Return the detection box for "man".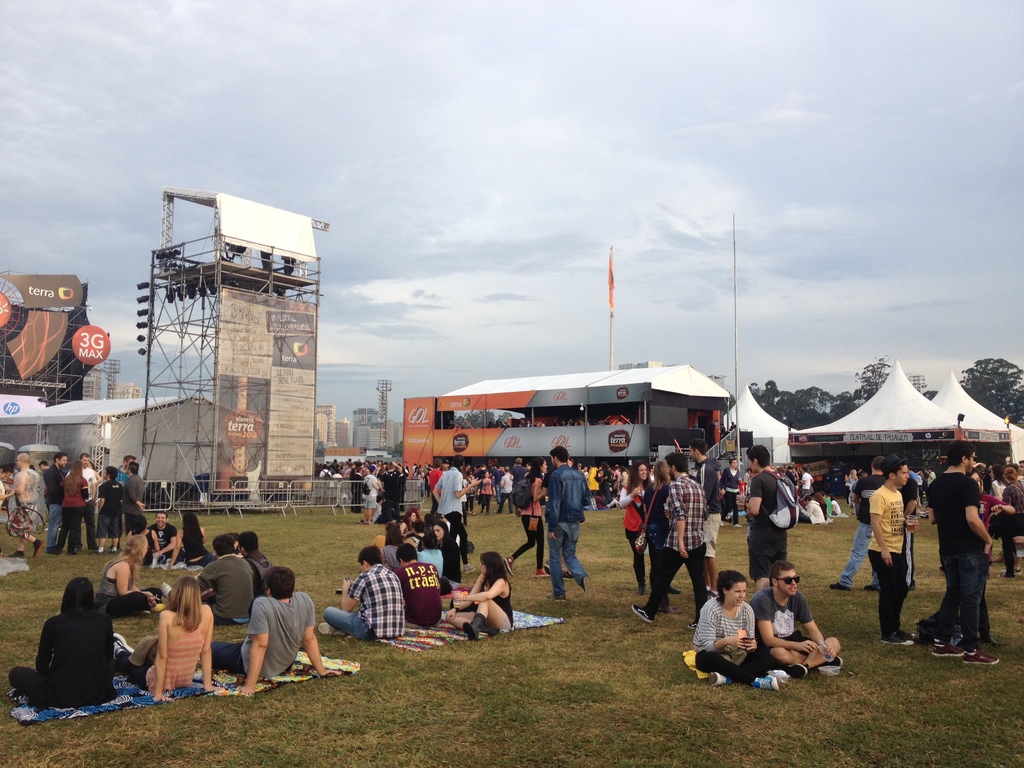
<box>6,450,47,565</box>.
